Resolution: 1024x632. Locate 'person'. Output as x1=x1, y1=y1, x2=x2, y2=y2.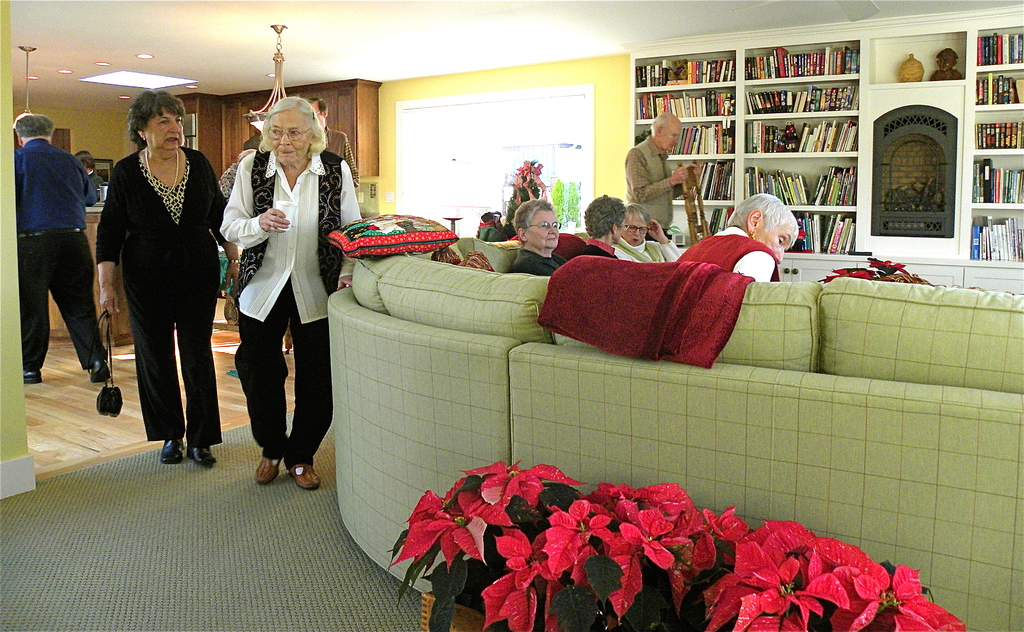
x1=579, y1=195, x2=626, y2=263.
